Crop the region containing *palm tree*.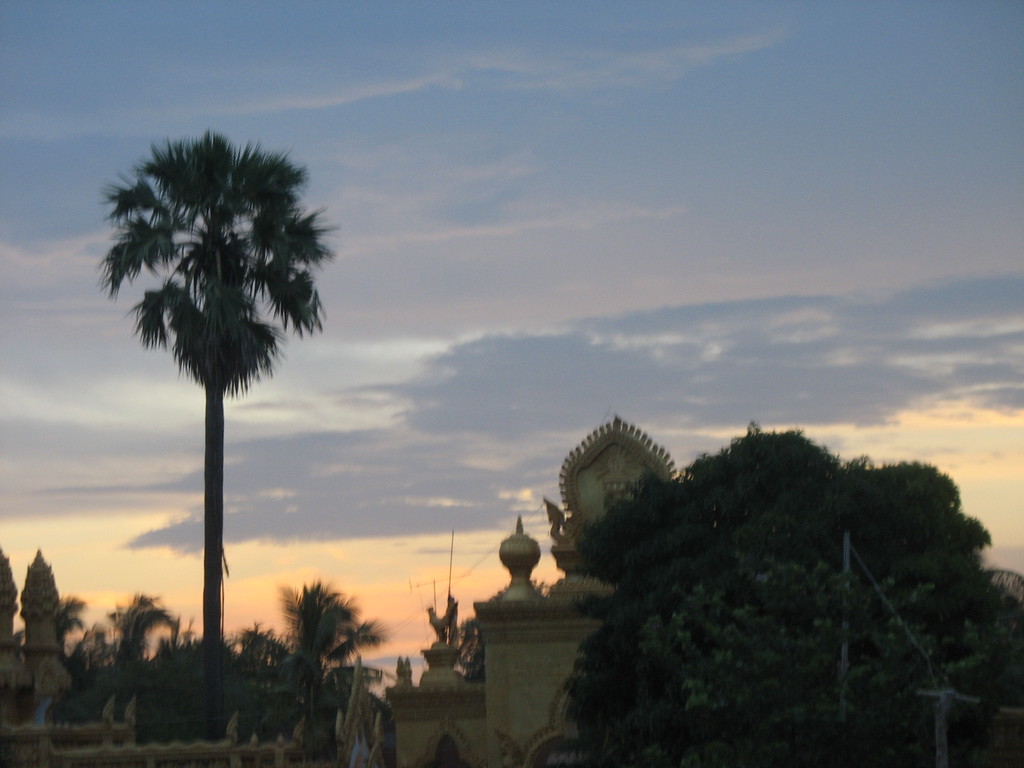
Crop region: [86, 580, 179, 704].
